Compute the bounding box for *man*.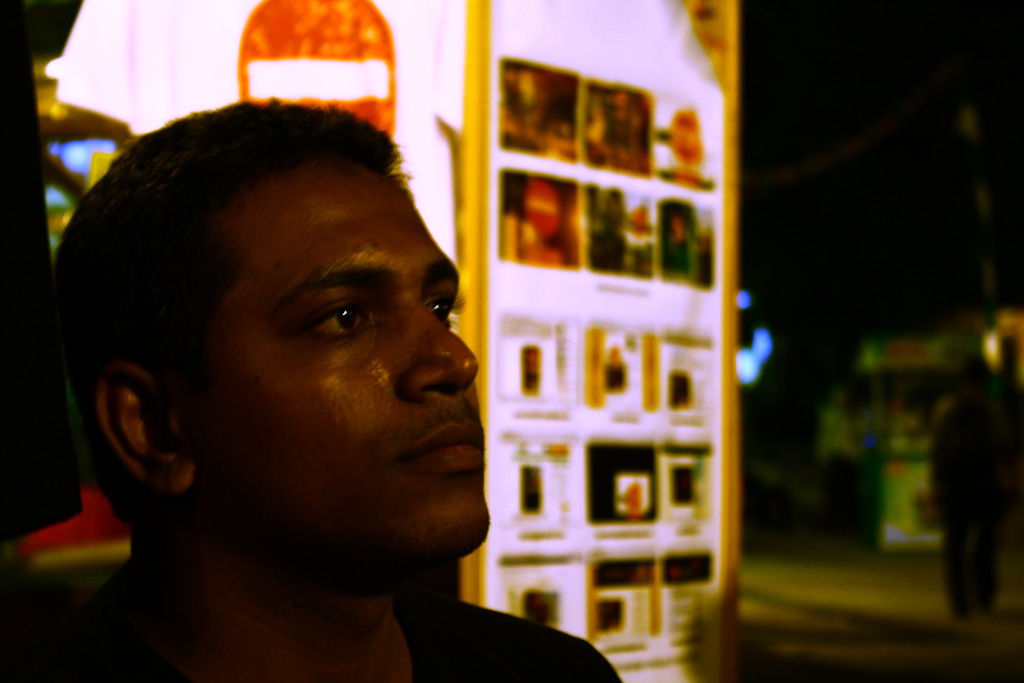
select_region(929, 354, 1006, 614).
